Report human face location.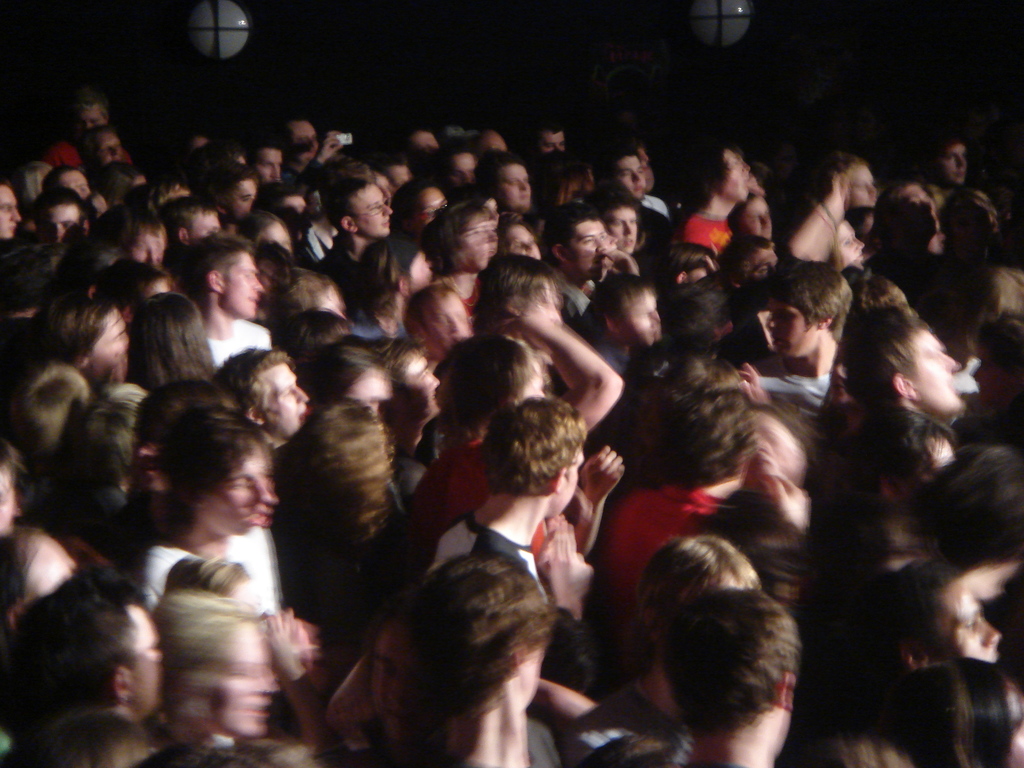
Report: x1=354, y1=173, x2=404, y2=251.
